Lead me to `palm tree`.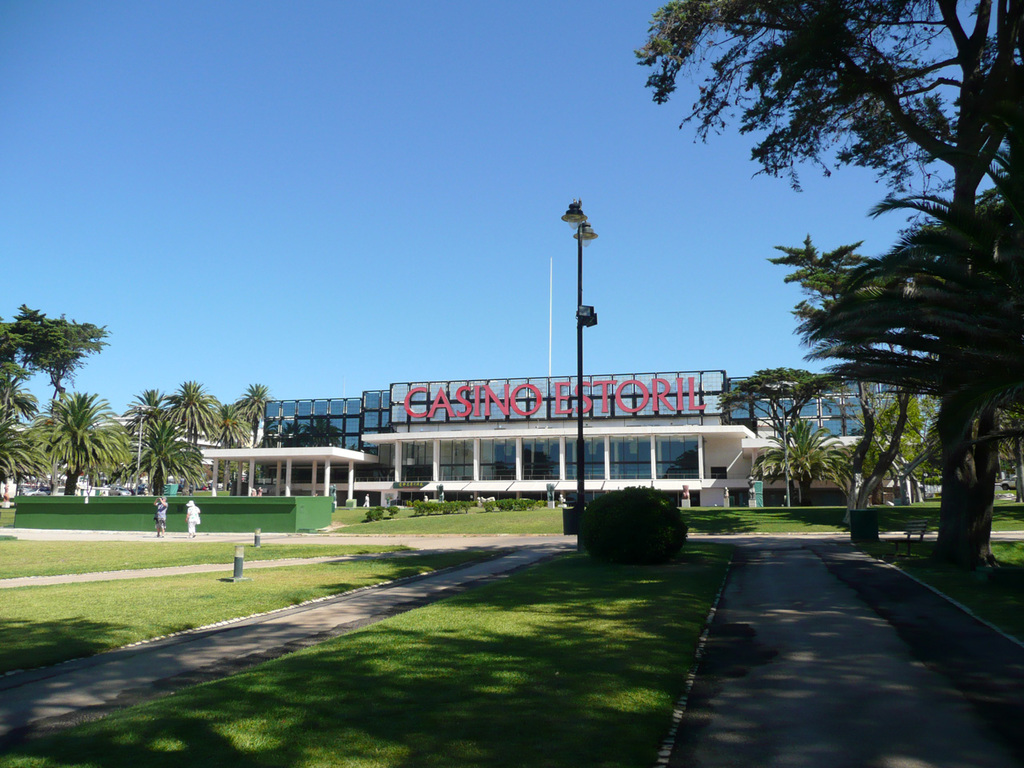
Lead to rect(126, 417, 199, 485).
